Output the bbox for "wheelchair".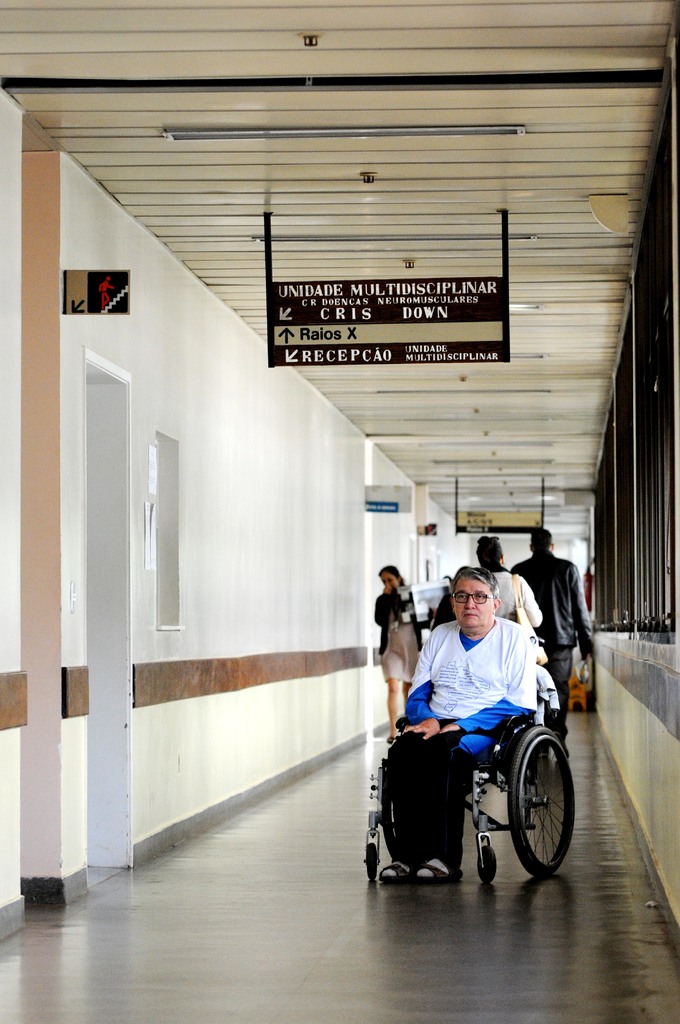
[373,657,581,892].
